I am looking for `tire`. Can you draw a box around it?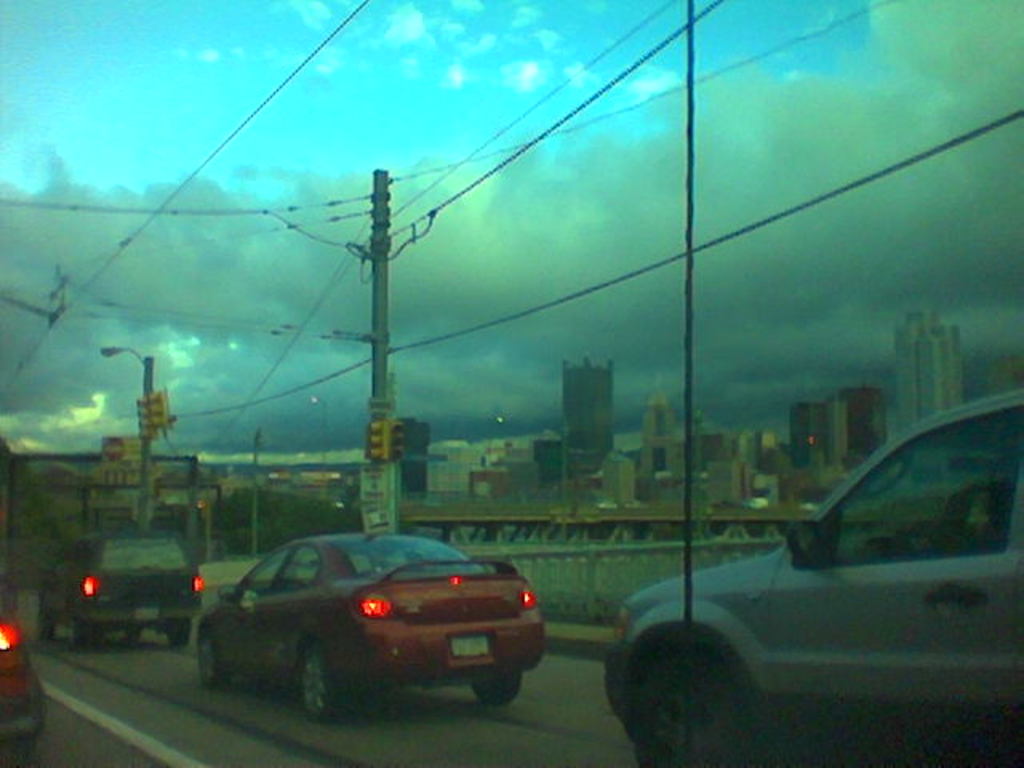
Sure, the bounding box is rect(192, 630, 219, 688).
